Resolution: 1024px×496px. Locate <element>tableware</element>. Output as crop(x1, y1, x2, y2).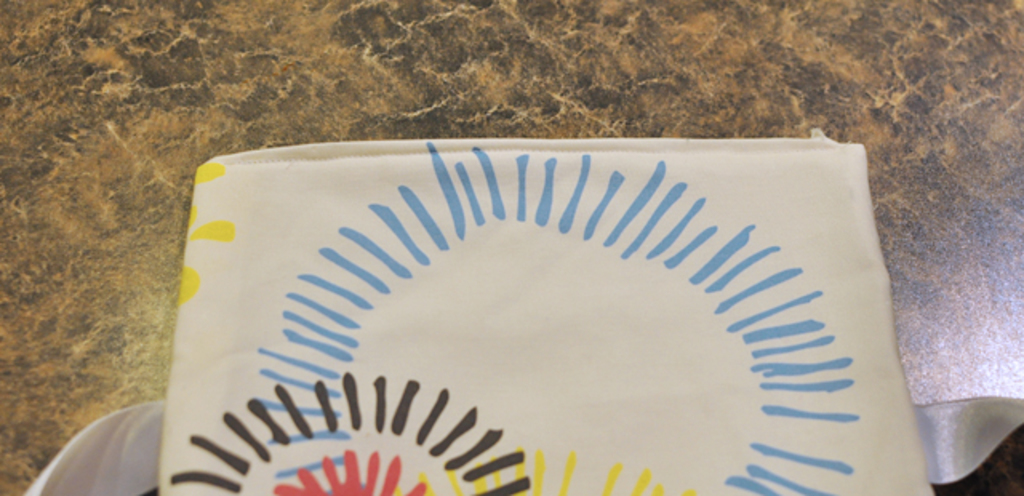
crop(174, 130, 890, 477).
